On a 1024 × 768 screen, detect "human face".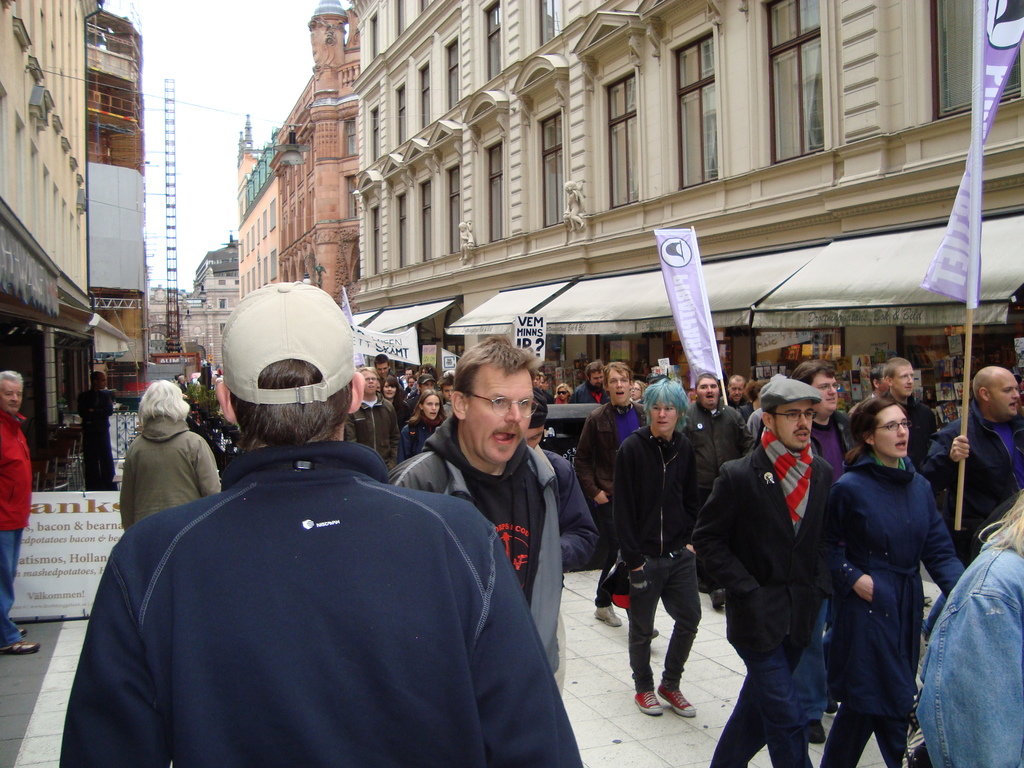
<region>461, 367, 547, 471</region>.
